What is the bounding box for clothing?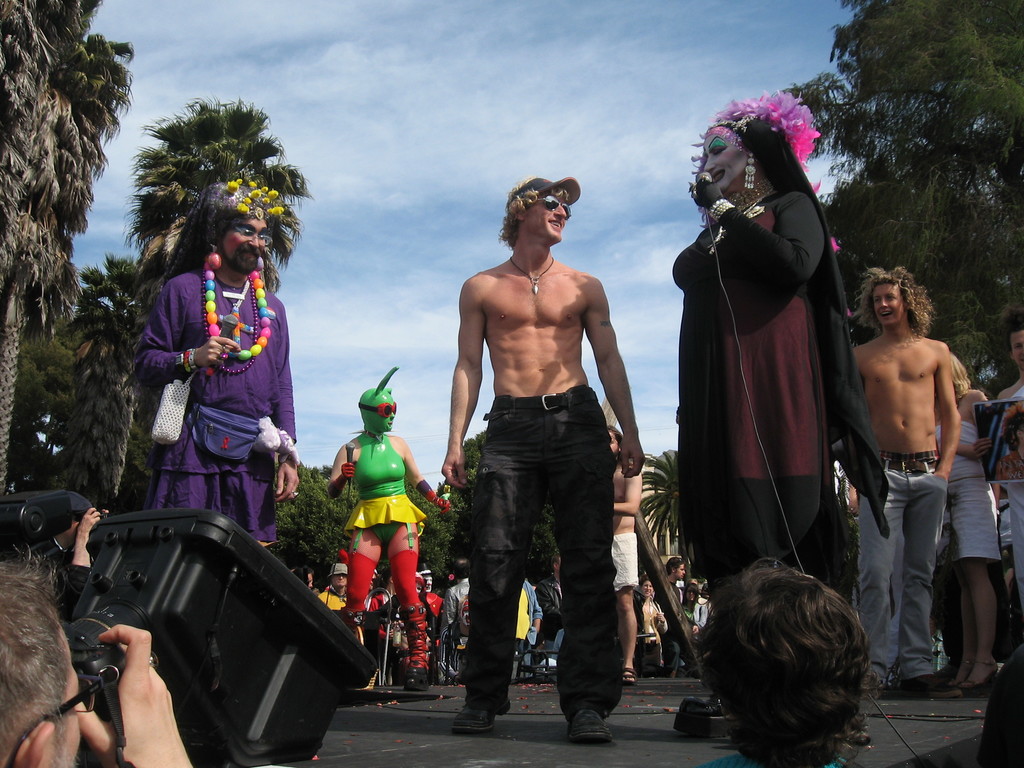
region(136, 275, 301, 549).
